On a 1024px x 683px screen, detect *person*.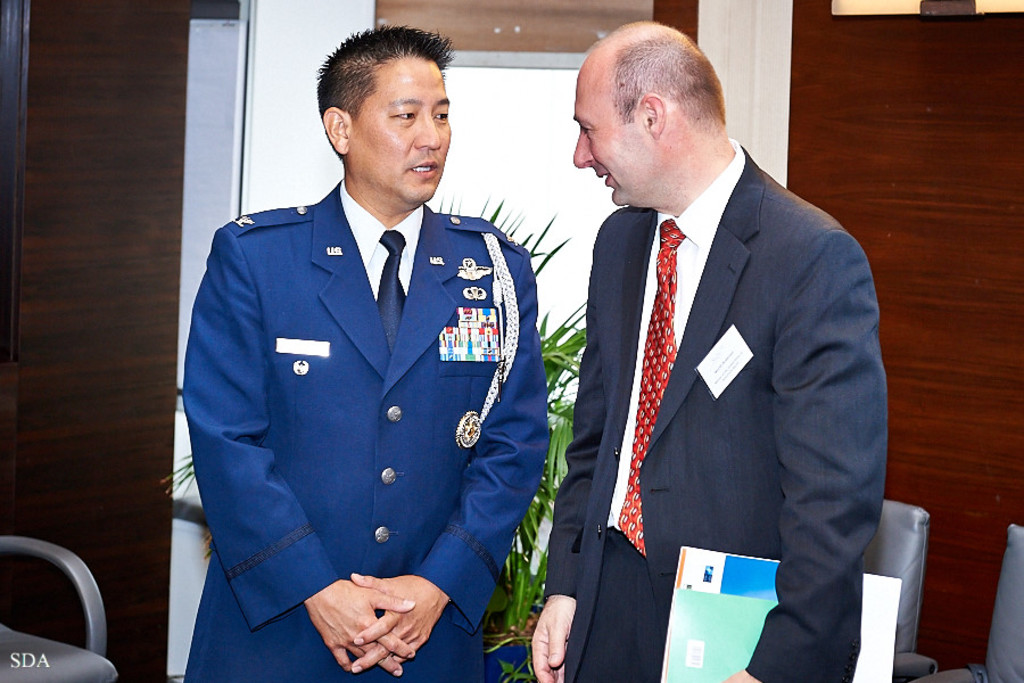
[530,15,889,682].
